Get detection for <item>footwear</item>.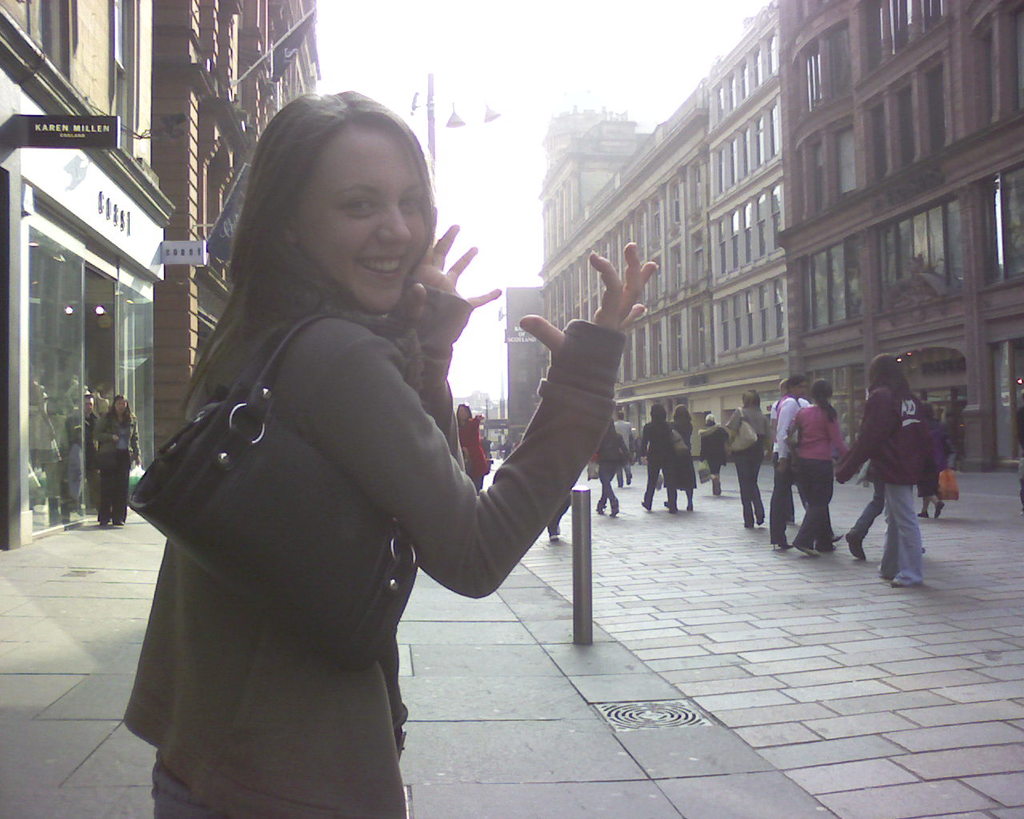
Detection: x1=642 y1=501 x2=651 y2=512.
